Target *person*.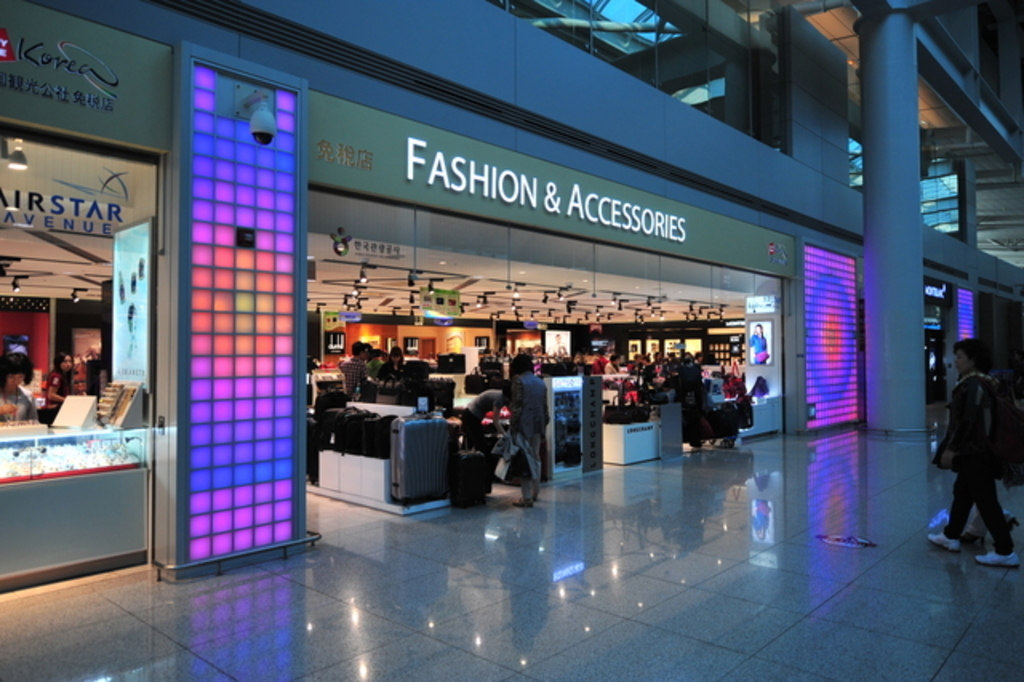
Target region: 669 357 702 451.
